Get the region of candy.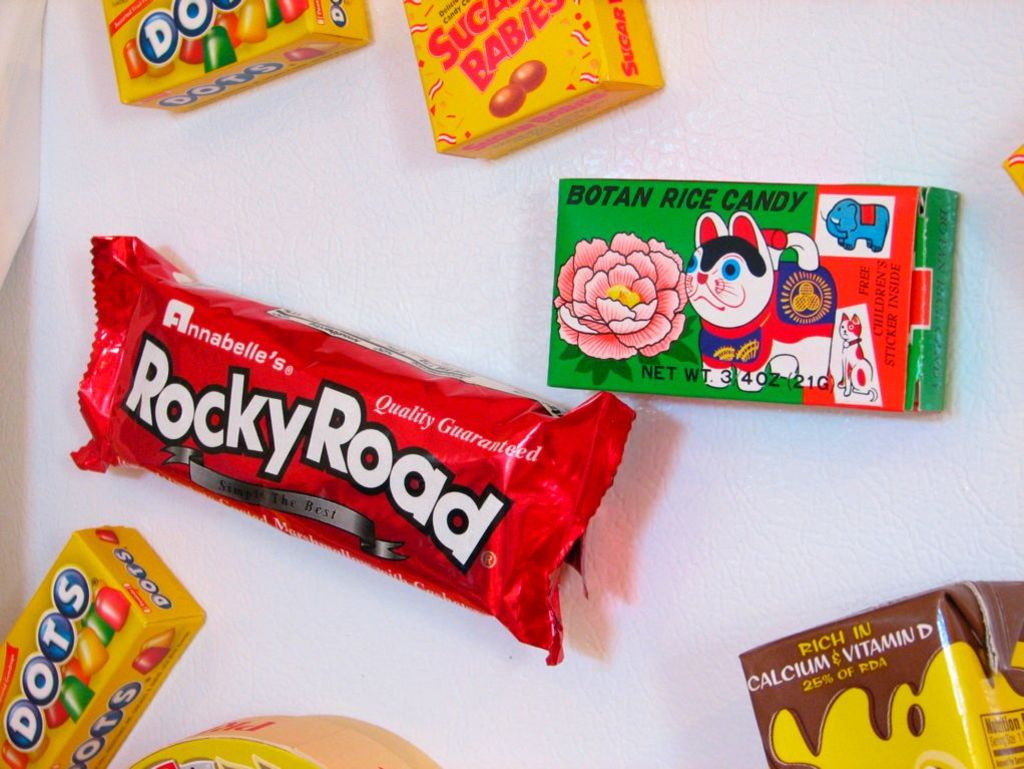
bbox=[131, 649, 167, 677].
